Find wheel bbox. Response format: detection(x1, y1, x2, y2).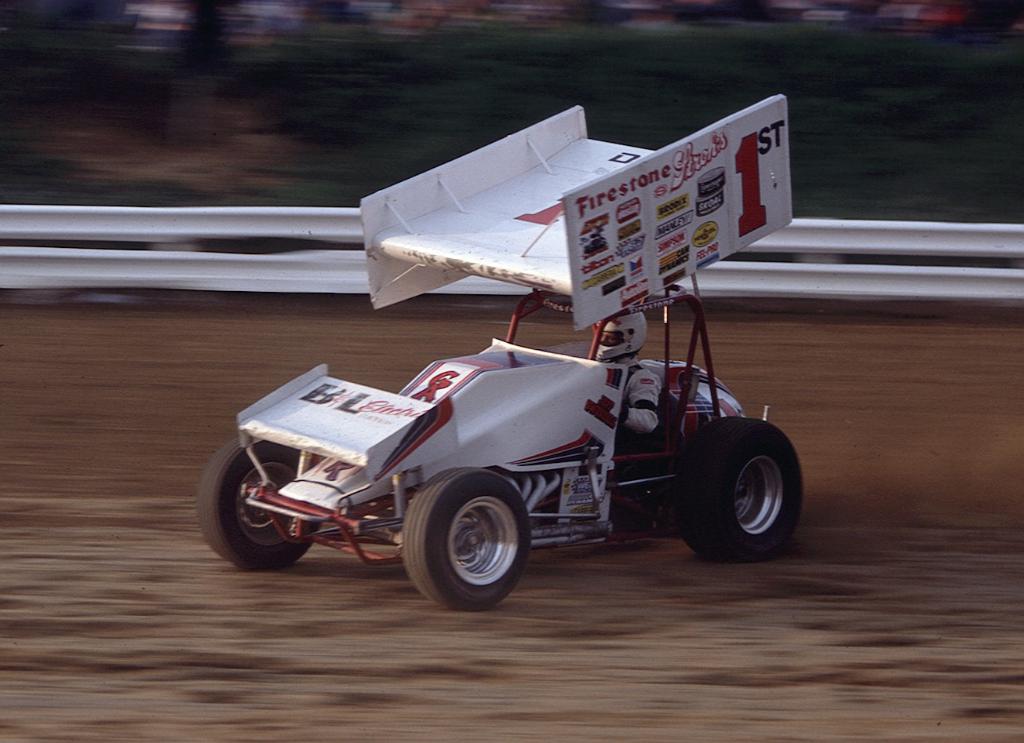
detection(198, 438, 324, 571).
